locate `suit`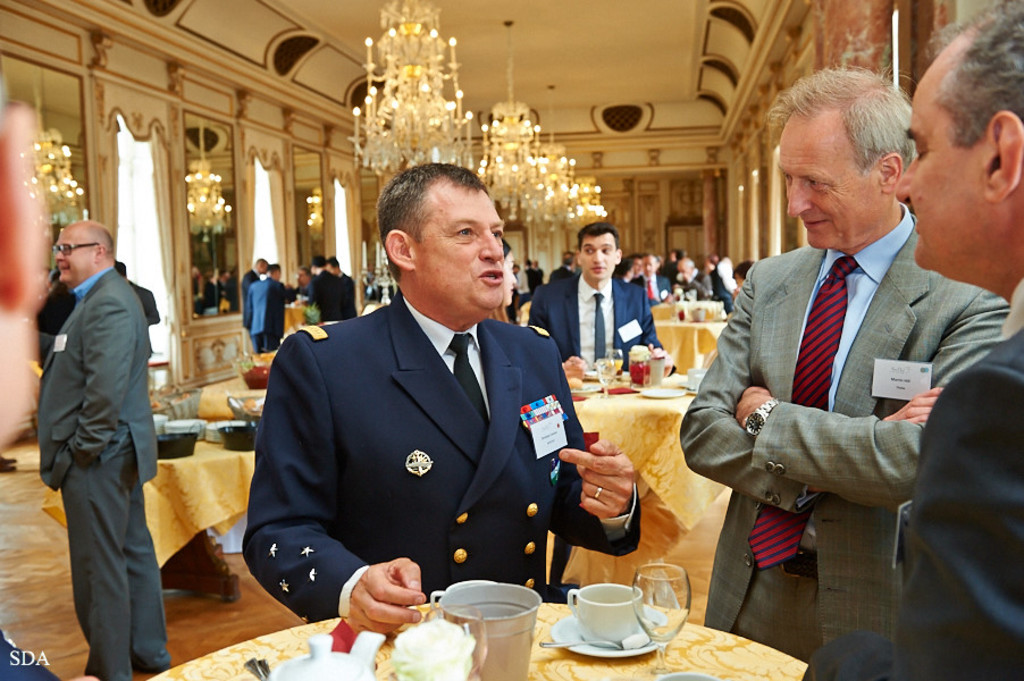
BBox(529, 269, 665, 368)
